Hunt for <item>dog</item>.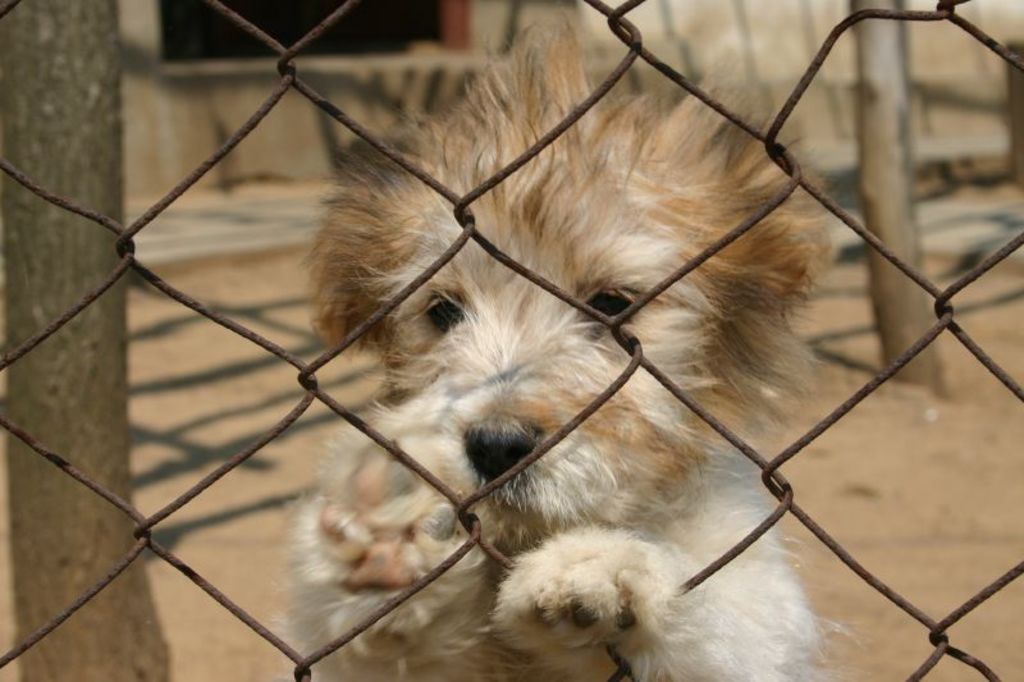
Hunted down at x1=259, y1=13, x2=840, y2=681.
